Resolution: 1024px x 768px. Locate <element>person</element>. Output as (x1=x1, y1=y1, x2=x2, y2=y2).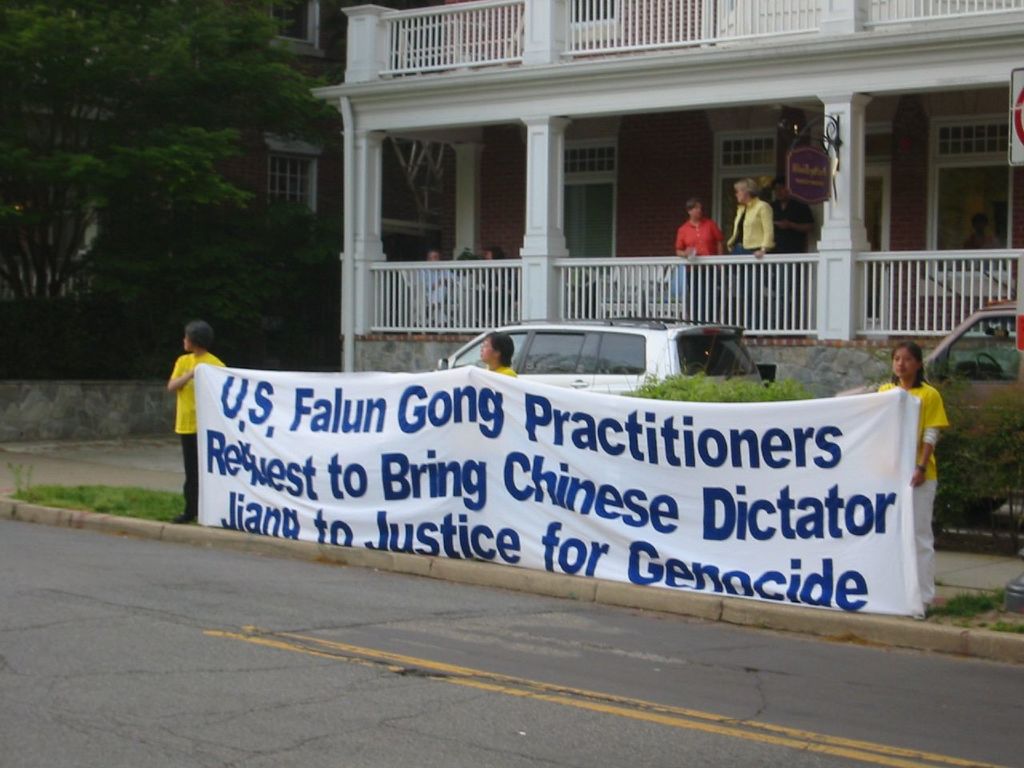
(x1=462, y1=242, x2=522, y2=340).
